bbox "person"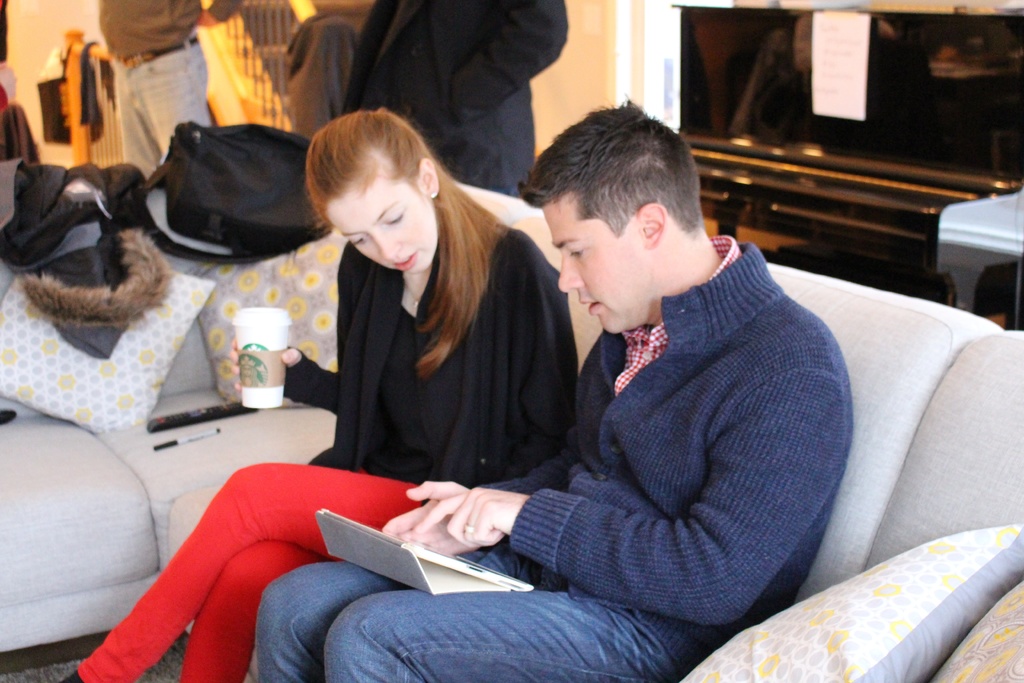
rect(333, 0, 572, 203)
